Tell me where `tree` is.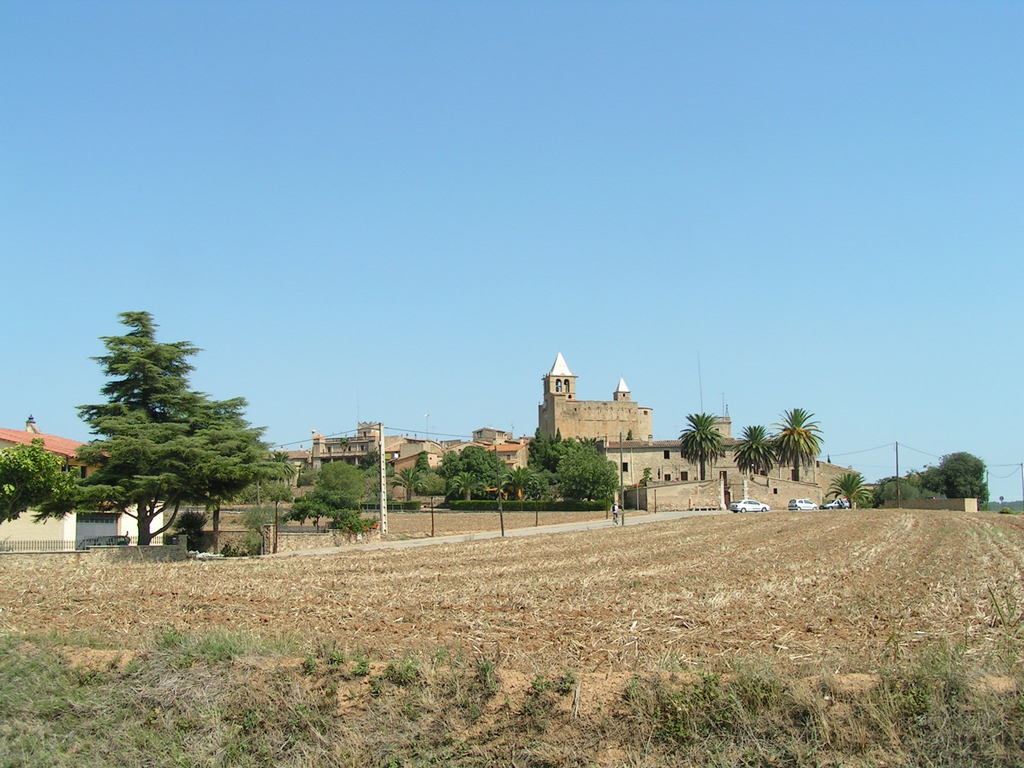
`tree` is at box=[730, 423, 776, 475].
